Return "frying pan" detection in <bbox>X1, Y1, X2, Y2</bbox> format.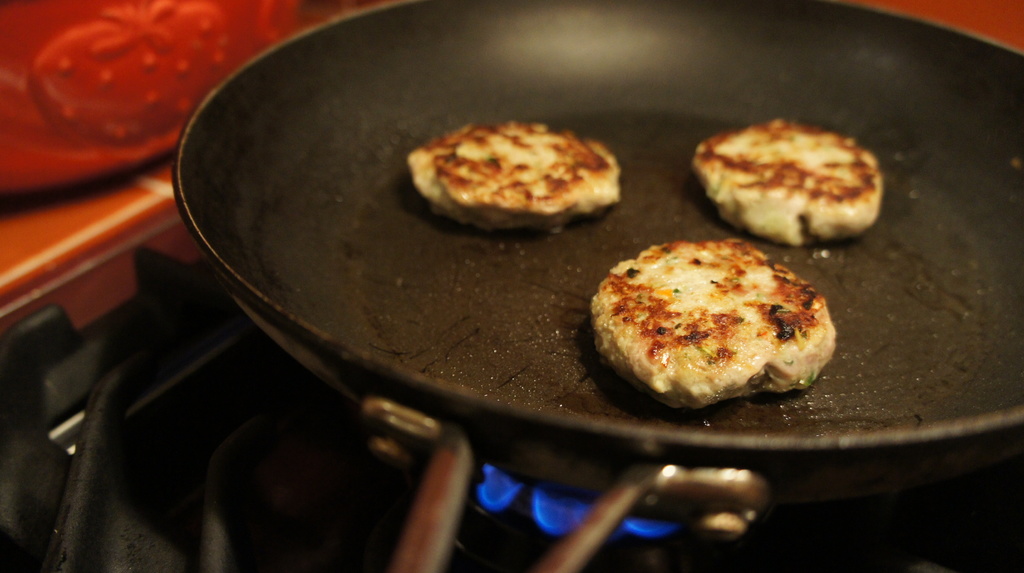
<bbox>177, 0, 1011, 538</bbox>.
